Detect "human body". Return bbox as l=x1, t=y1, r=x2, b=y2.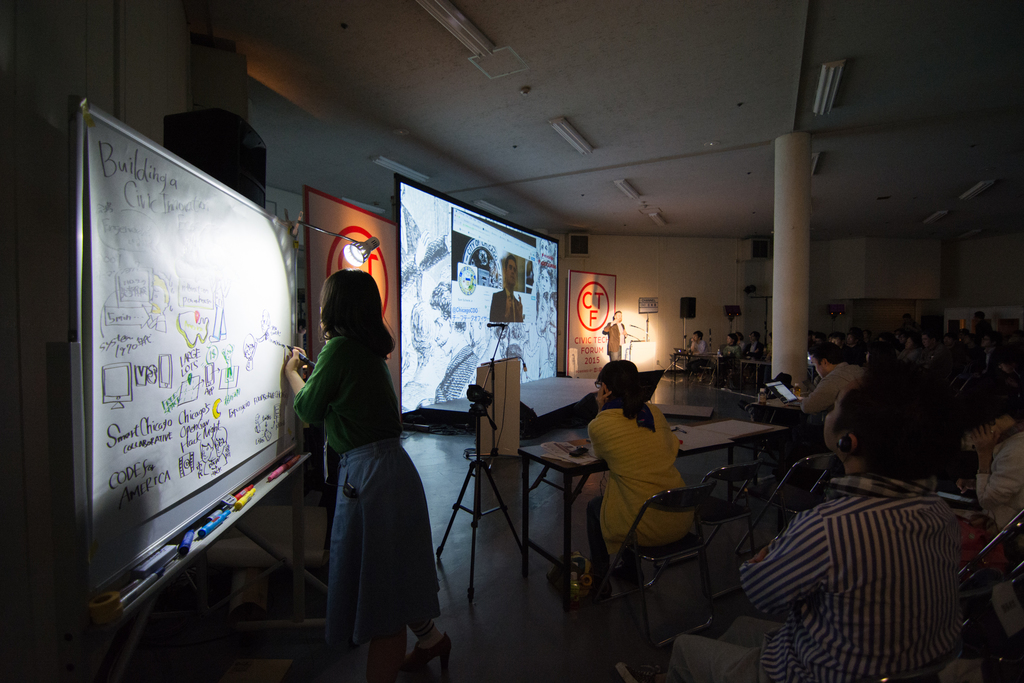
l=724, t=378, r=949, b=682.
